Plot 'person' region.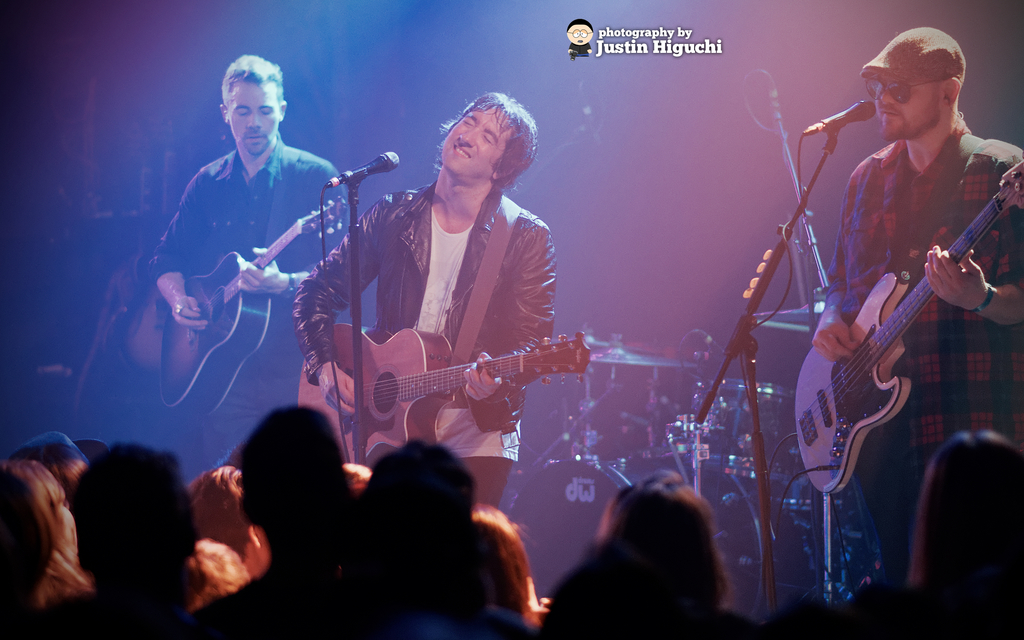
Plotted at 120 49 378 456.
